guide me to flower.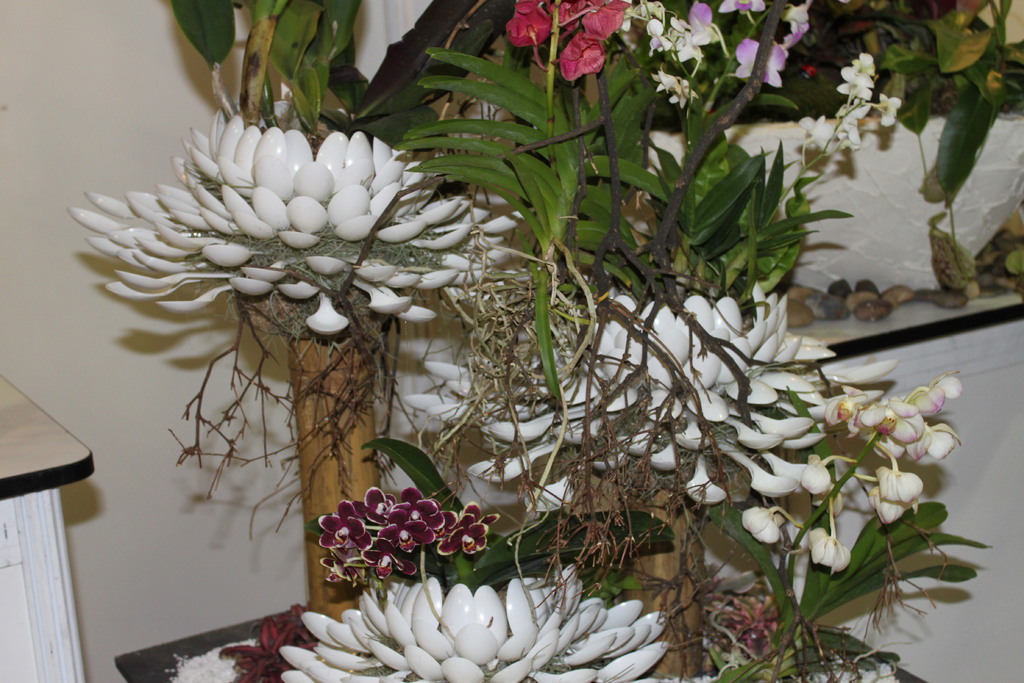
Guidance: pyautogui.locateOnScreen(272, 567, 676, 682).
